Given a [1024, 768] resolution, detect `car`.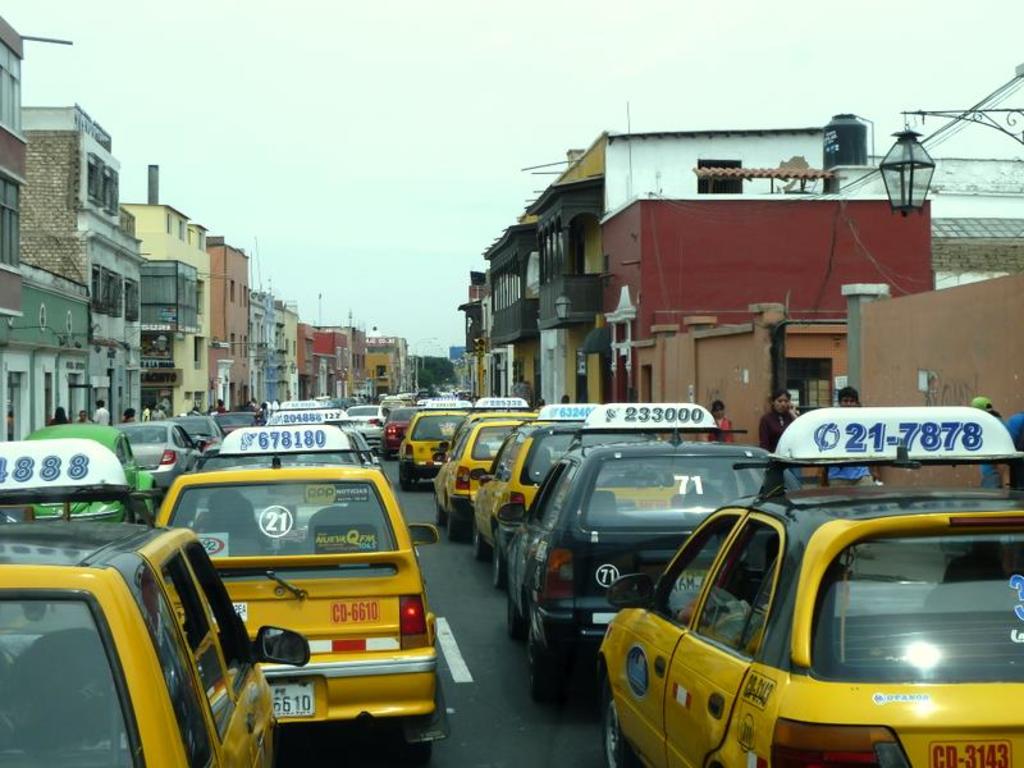
select_region(499, 402, 808, 703).
